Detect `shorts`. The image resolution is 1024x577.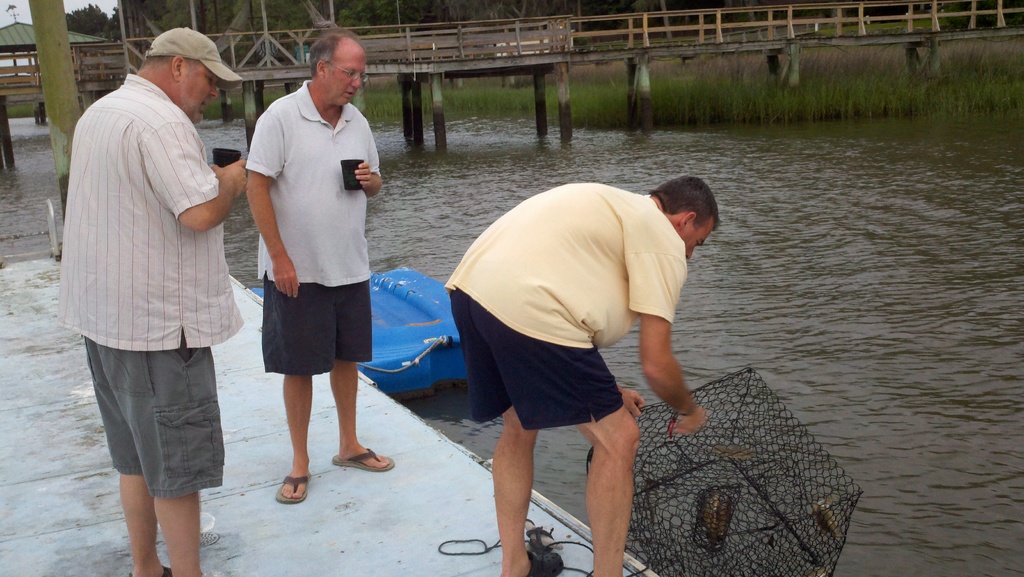
265,272,375,377.
